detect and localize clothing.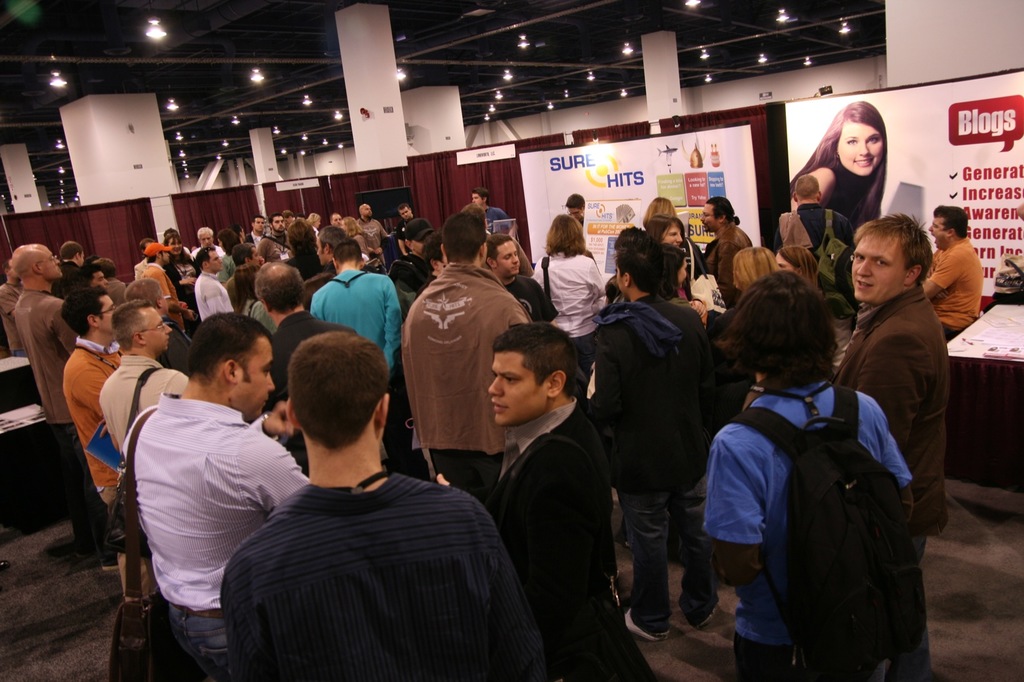
Localized at 397/220/422/246.
